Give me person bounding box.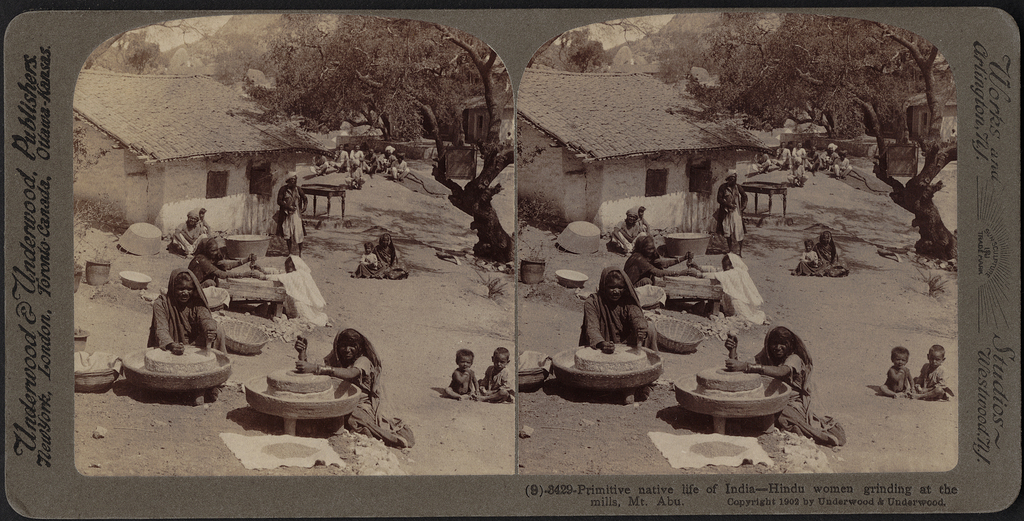
crop(169, 208, 207, 251).
